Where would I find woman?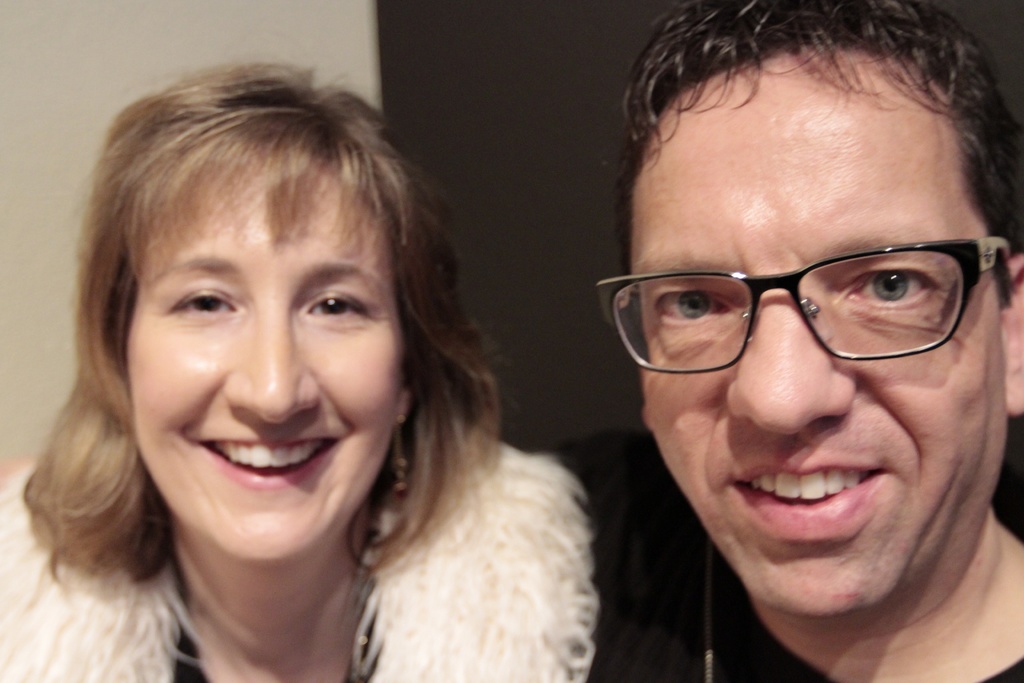
At crop(24, 88, 659, 682).
